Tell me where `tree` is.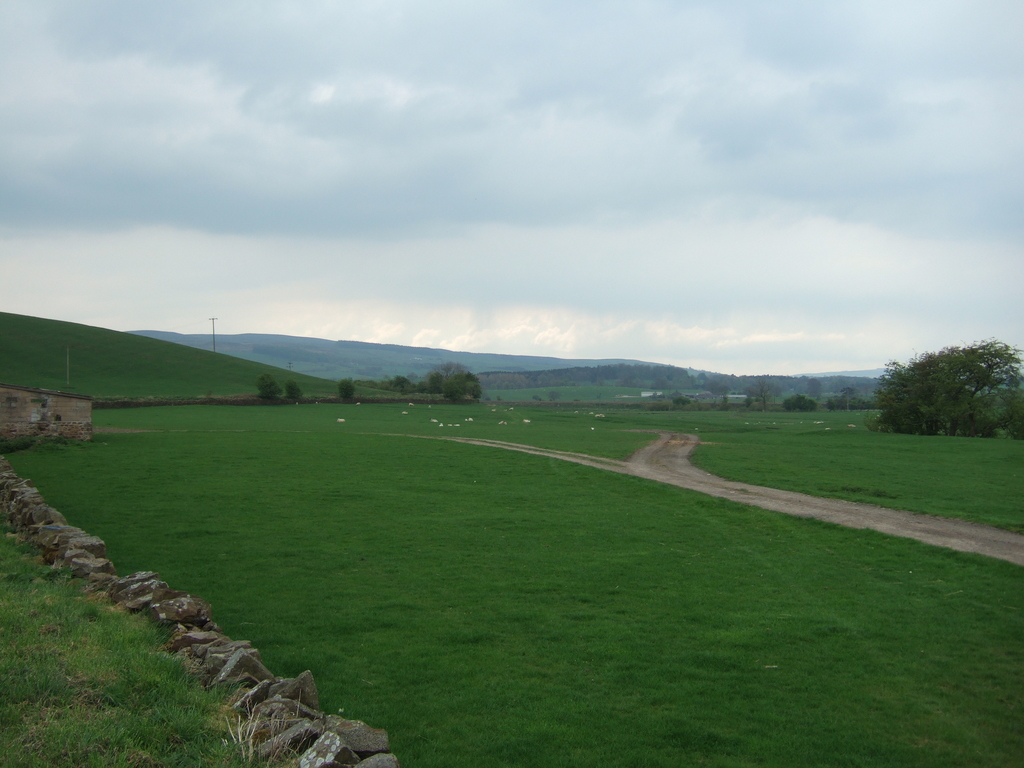
`tree` is at 340,377,358,401.
